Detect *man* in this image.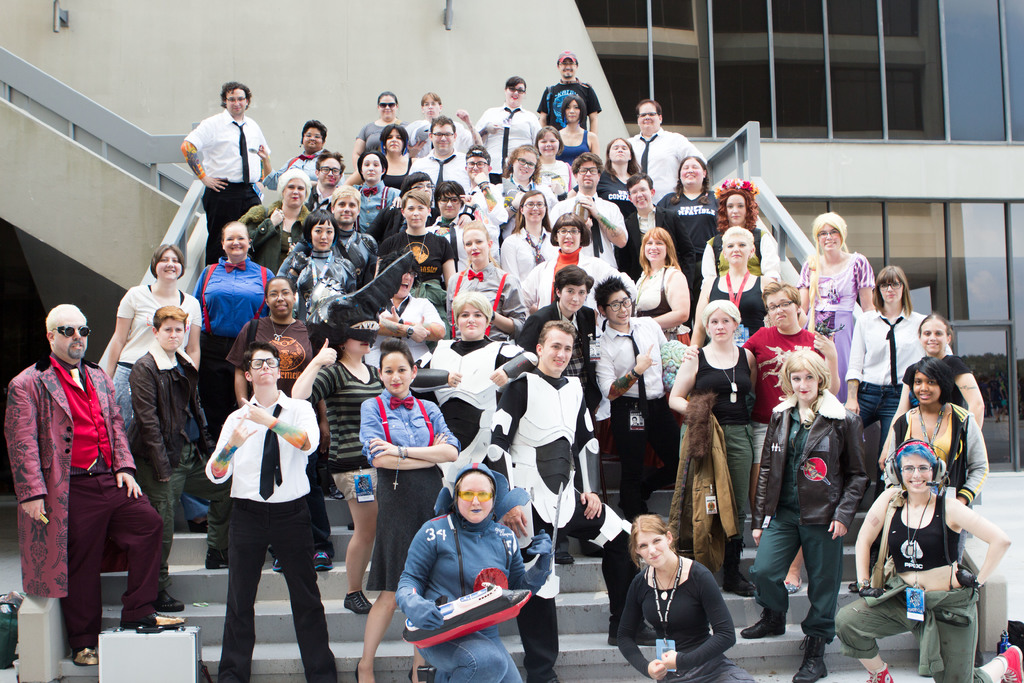
Detection: [x1=254, y1=119, x2=345, y2=190].
